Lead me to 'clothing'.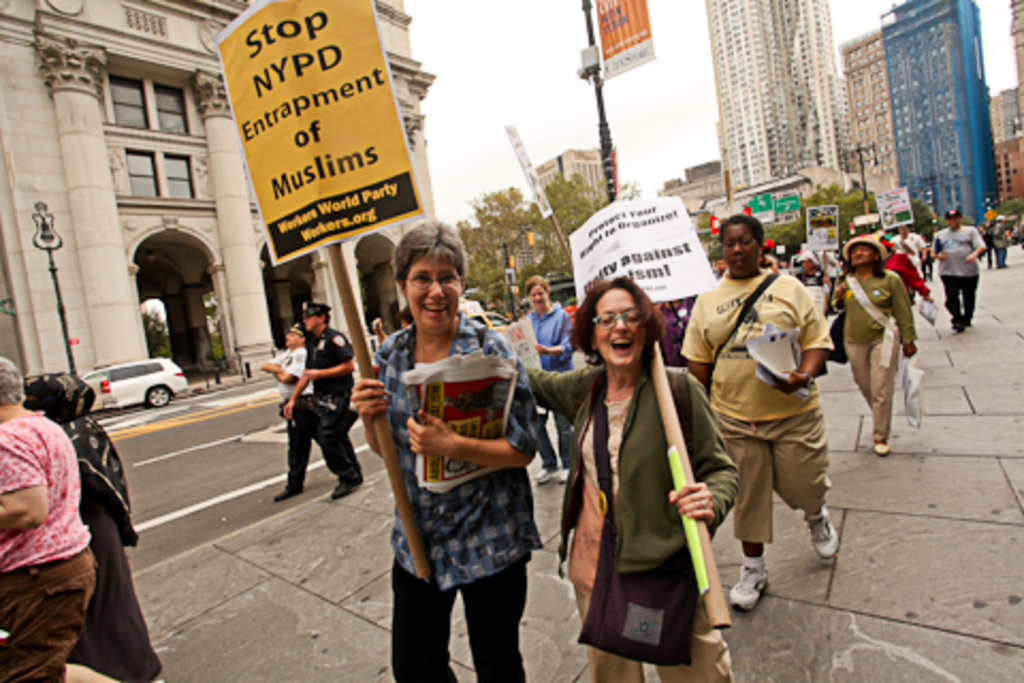
Lead to [left=516, top=356, right=738, bottom=681].
